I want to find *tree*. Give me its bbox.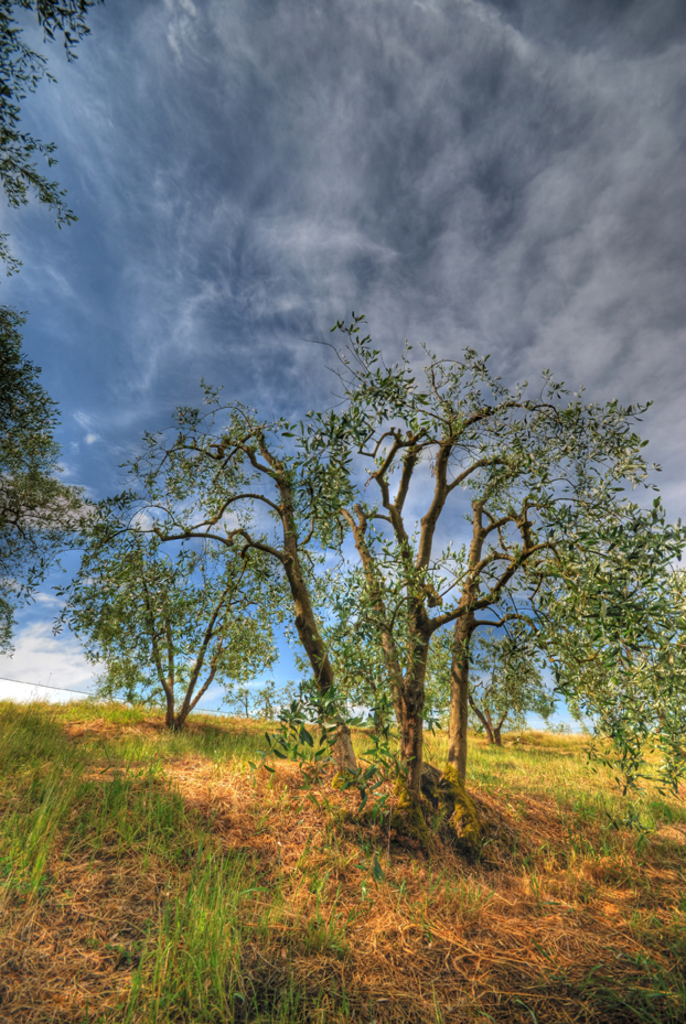
l=0, t=300, r=96, b=665.
